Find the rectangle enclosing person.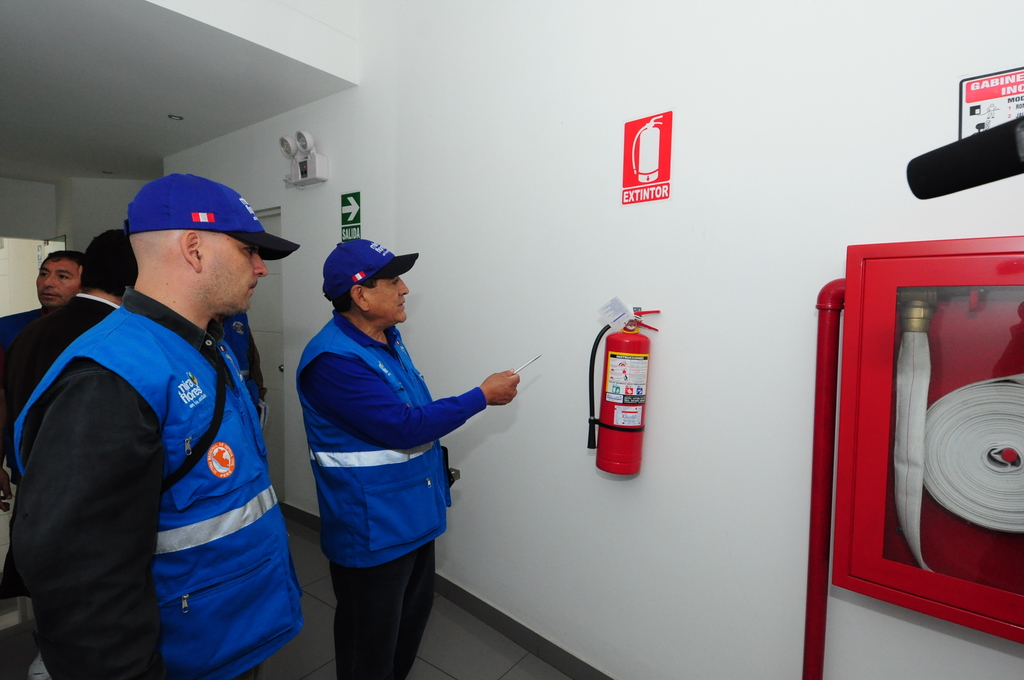
208, 311, 271, 431.
